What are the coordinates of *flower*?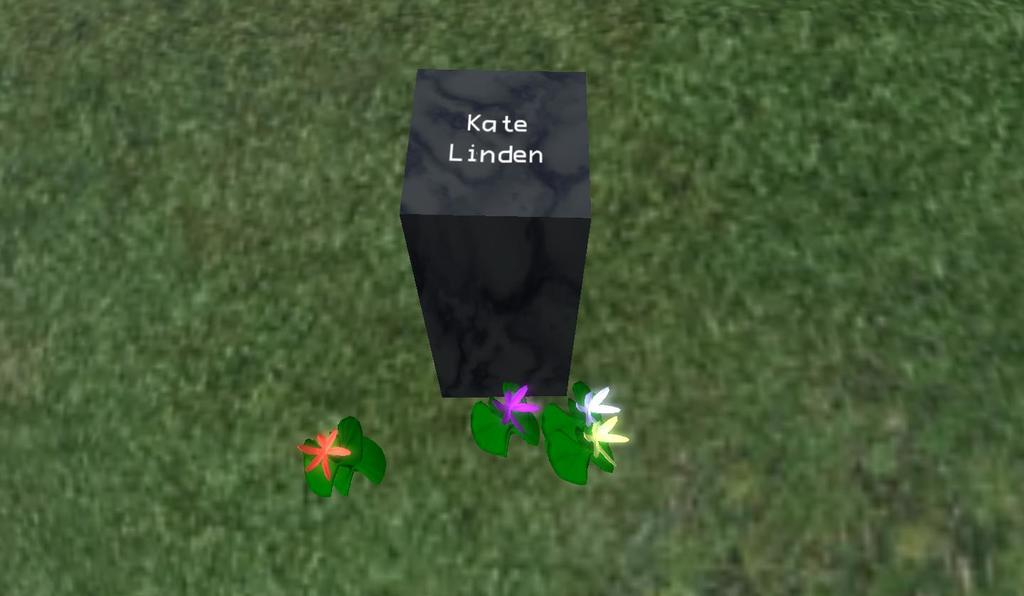
bbox(295, 428, 348, 481).
